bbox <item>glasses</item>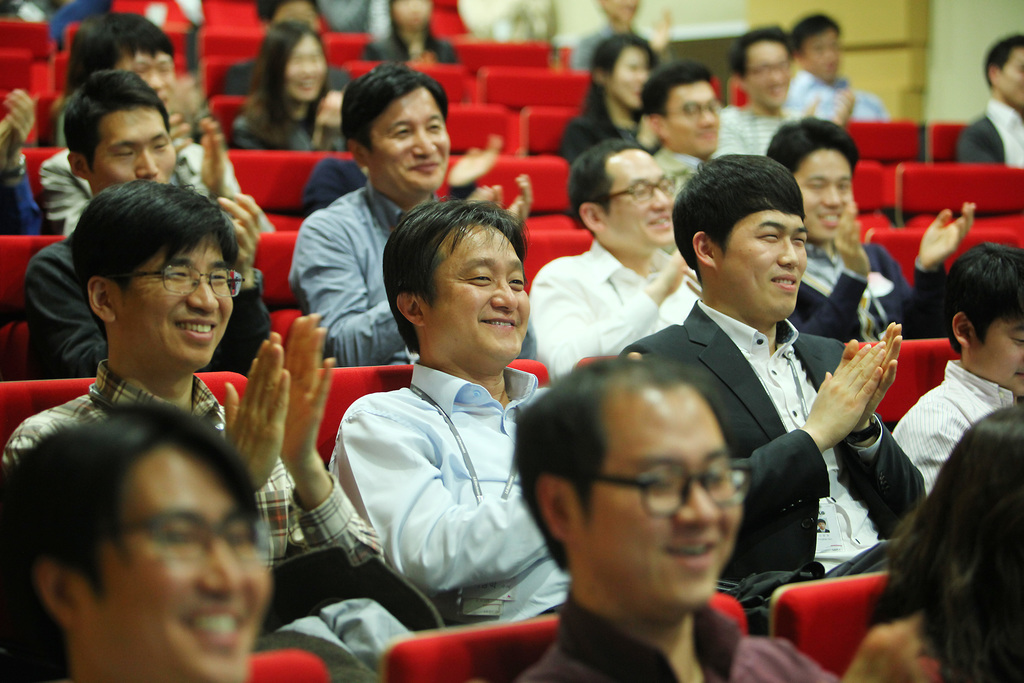
95 510 288 563
